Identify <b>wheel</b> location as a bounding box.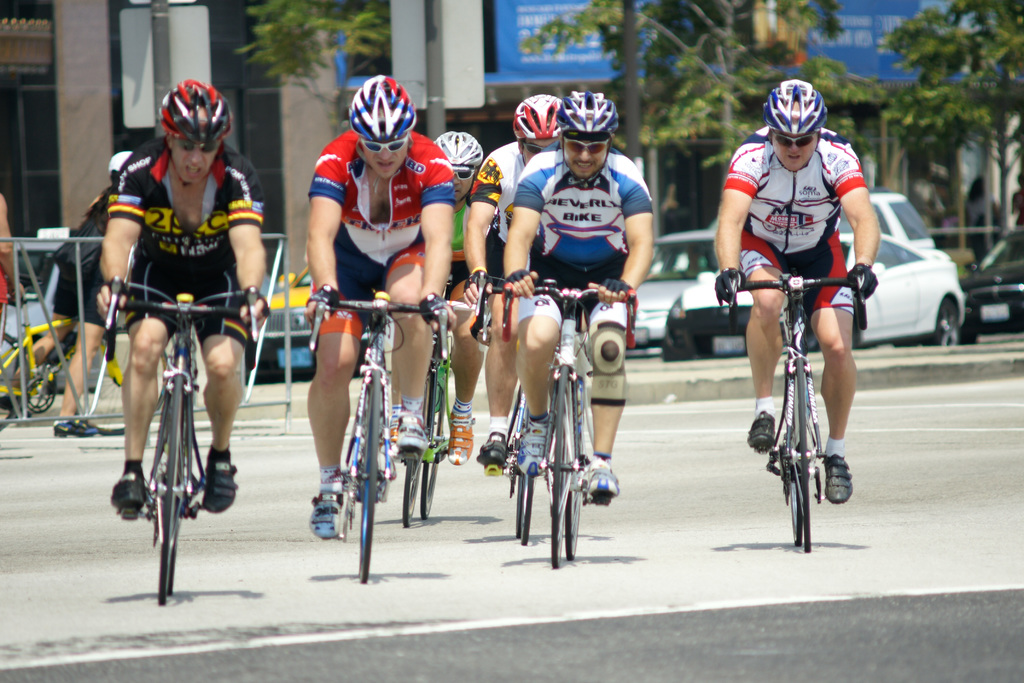
pyautogui.locateOnScreen(778, 384, 807, 550).
